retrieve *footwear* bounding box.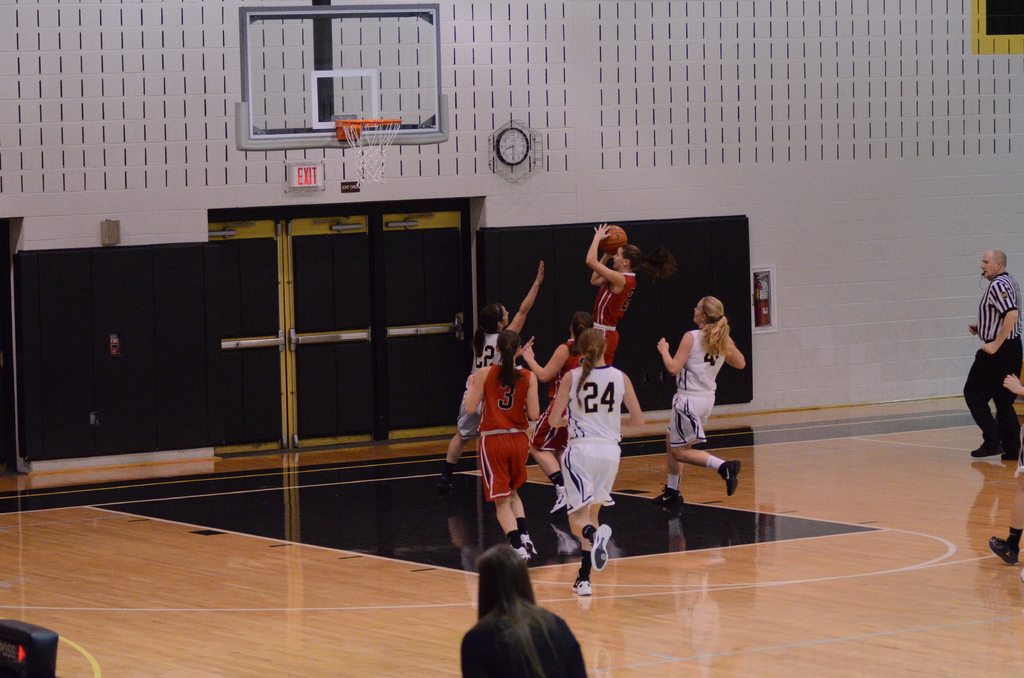
Bounding box: BBox(719, 460, 742, 499).
